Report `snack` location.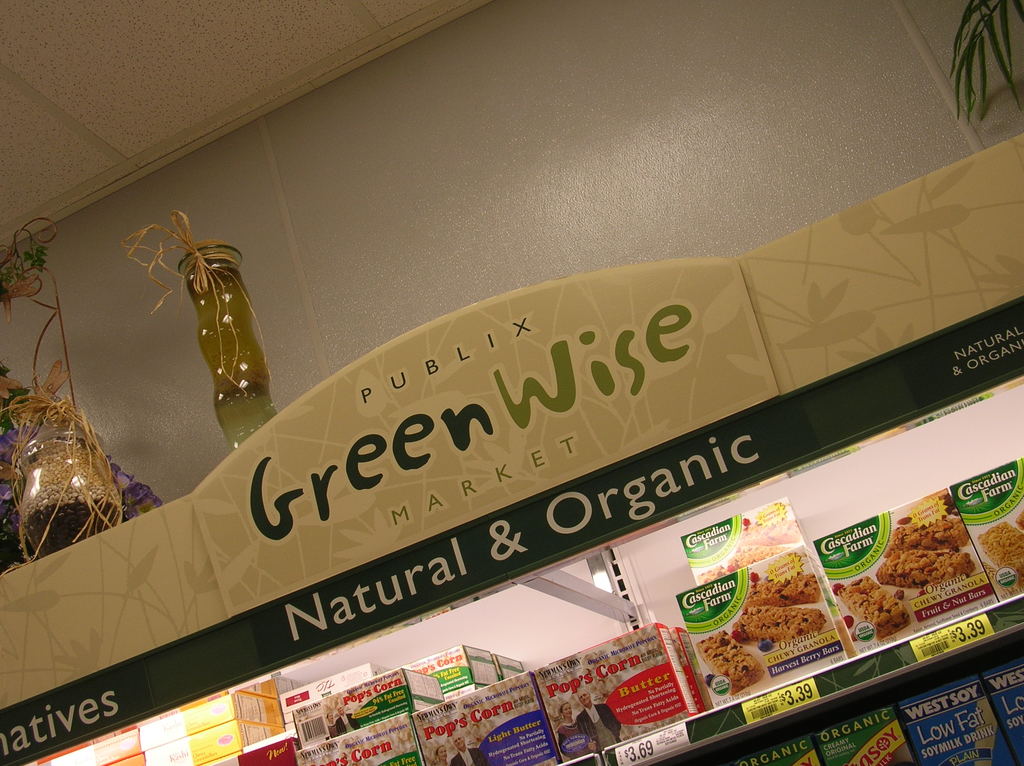
Report: select_region(831, 577, 912, 635).
